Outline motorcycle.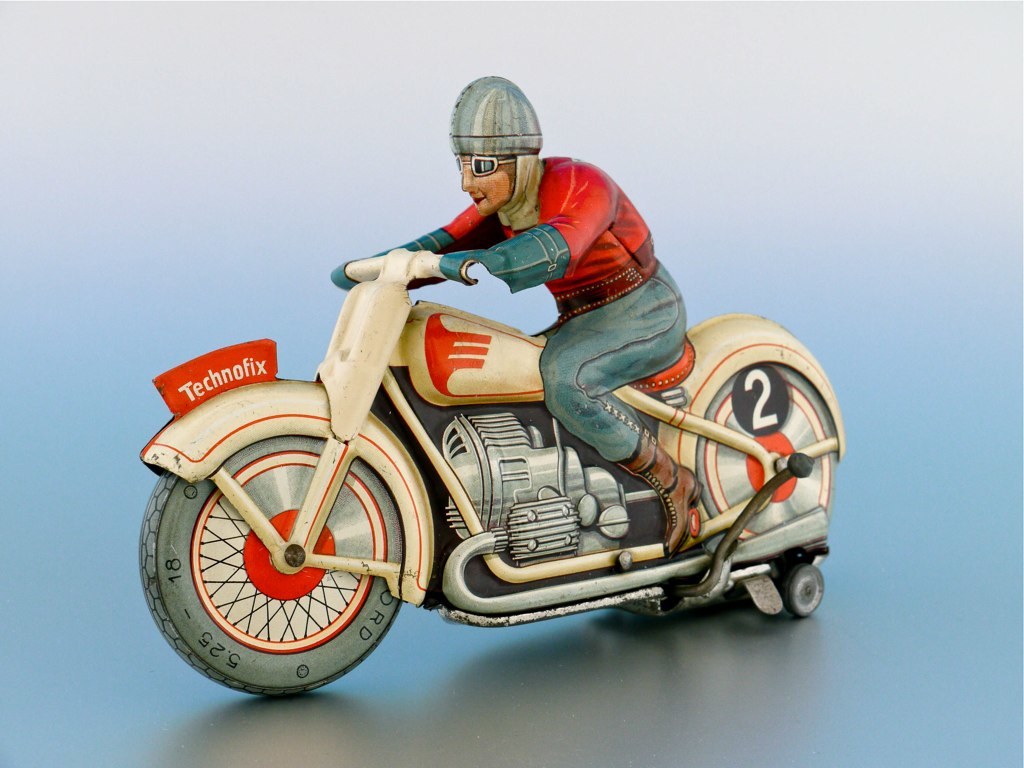
Outline: Rect(120, 227, 851, 700).
